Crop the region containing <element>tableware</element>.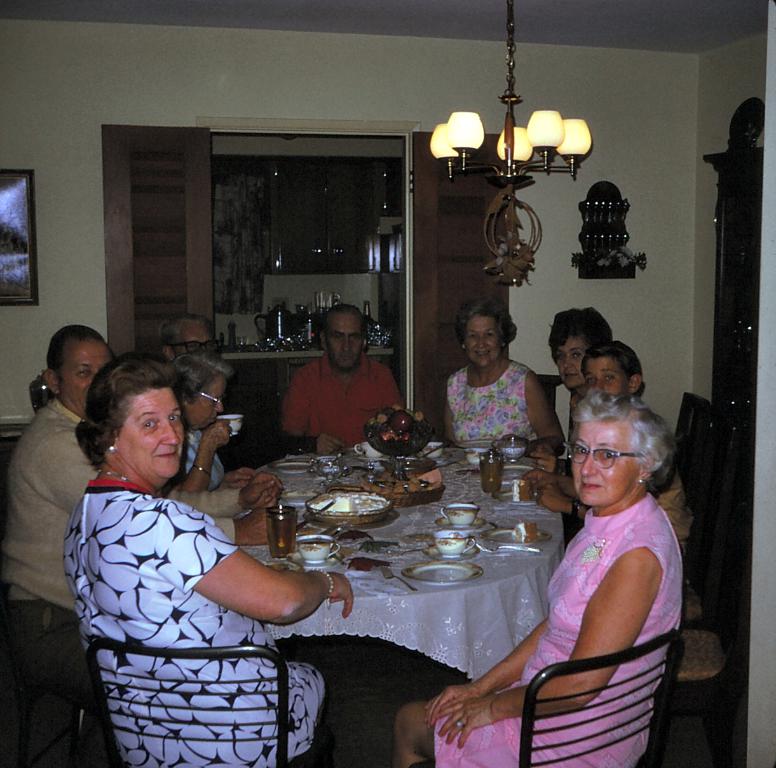
Crop region: [356, 436, 383, 459].
